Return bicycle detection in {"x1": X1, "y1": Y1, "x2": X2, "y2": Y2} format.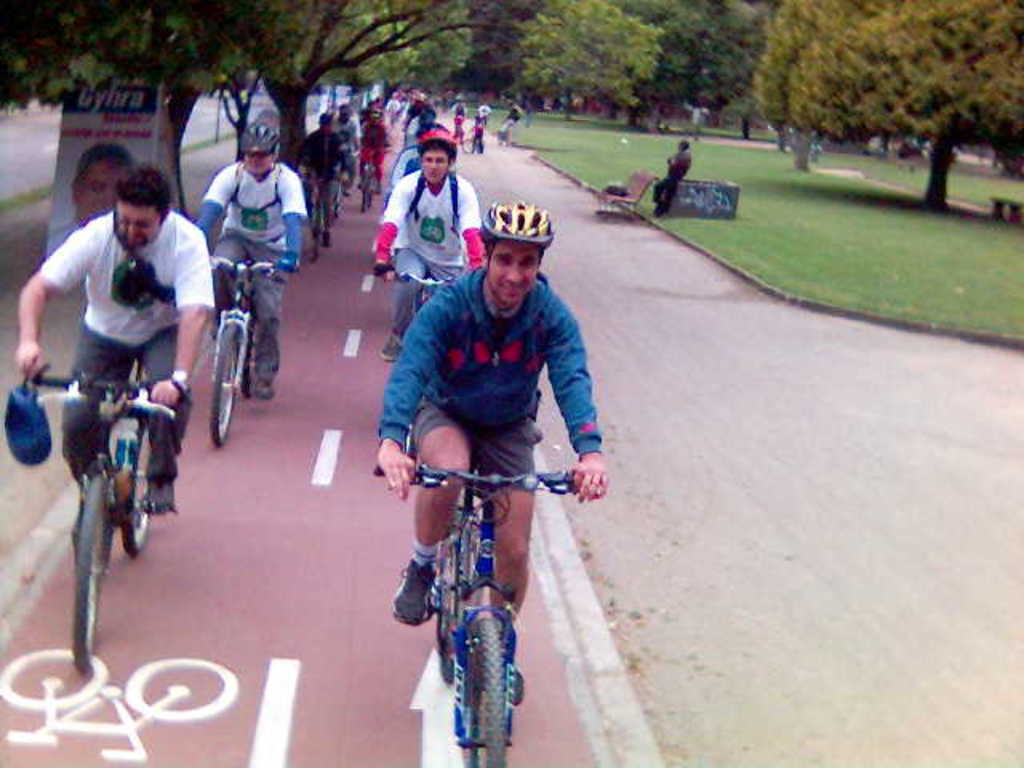
{"x1": 365, "y1": 154, "x2": 366, "y2": 206}.
